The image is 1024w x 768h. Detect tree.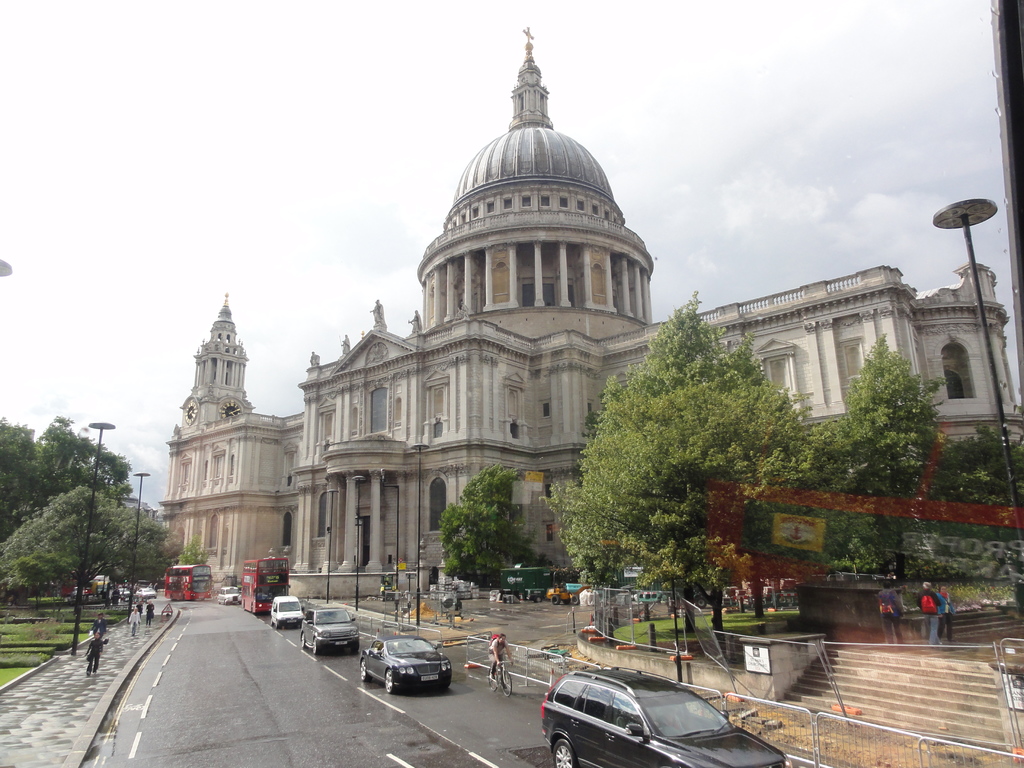
Detection: 0:416:138:549.
